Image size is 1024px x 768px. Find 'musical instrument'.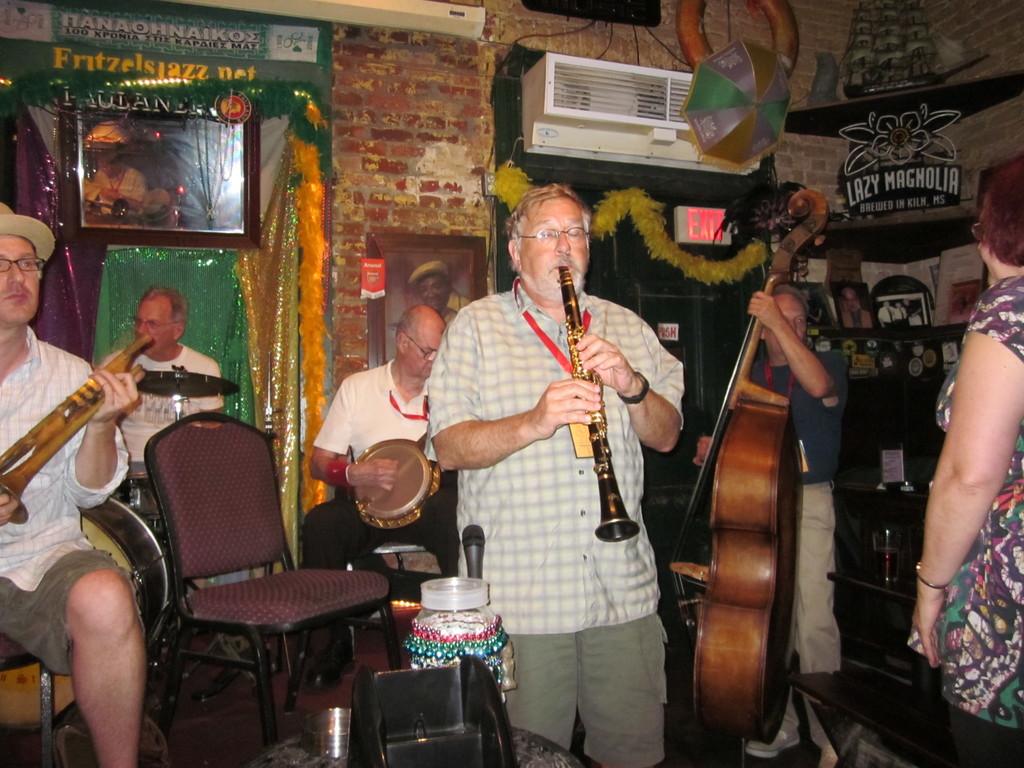
<region>346, 440, 448, 537</region>.
